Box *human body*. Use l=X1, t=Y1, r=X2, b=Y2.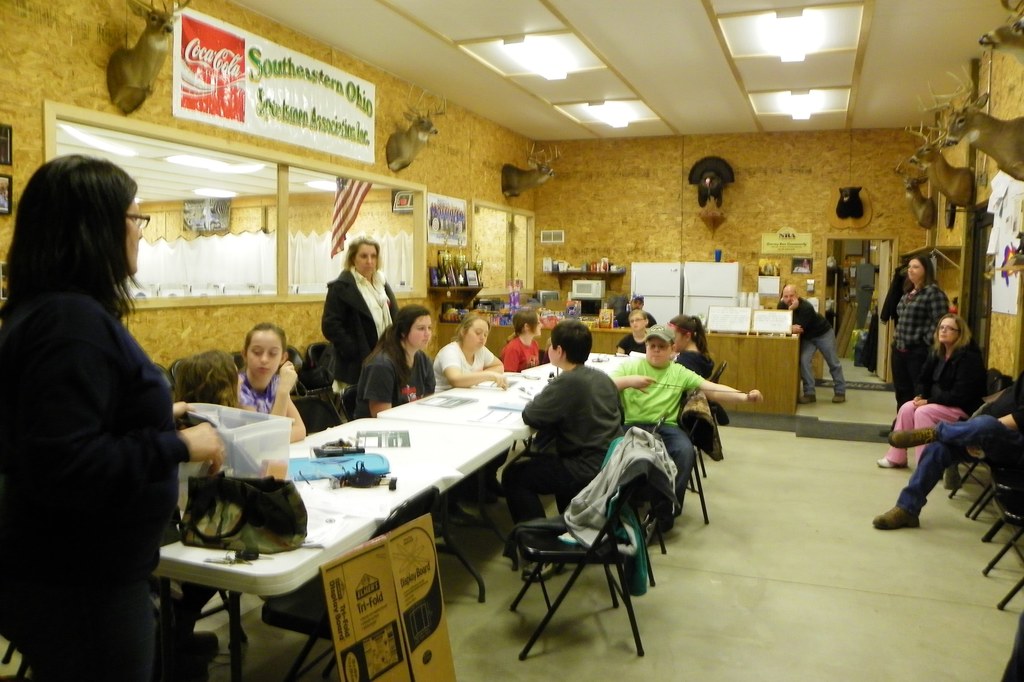
l=877, t=312, r=978, b=468.
